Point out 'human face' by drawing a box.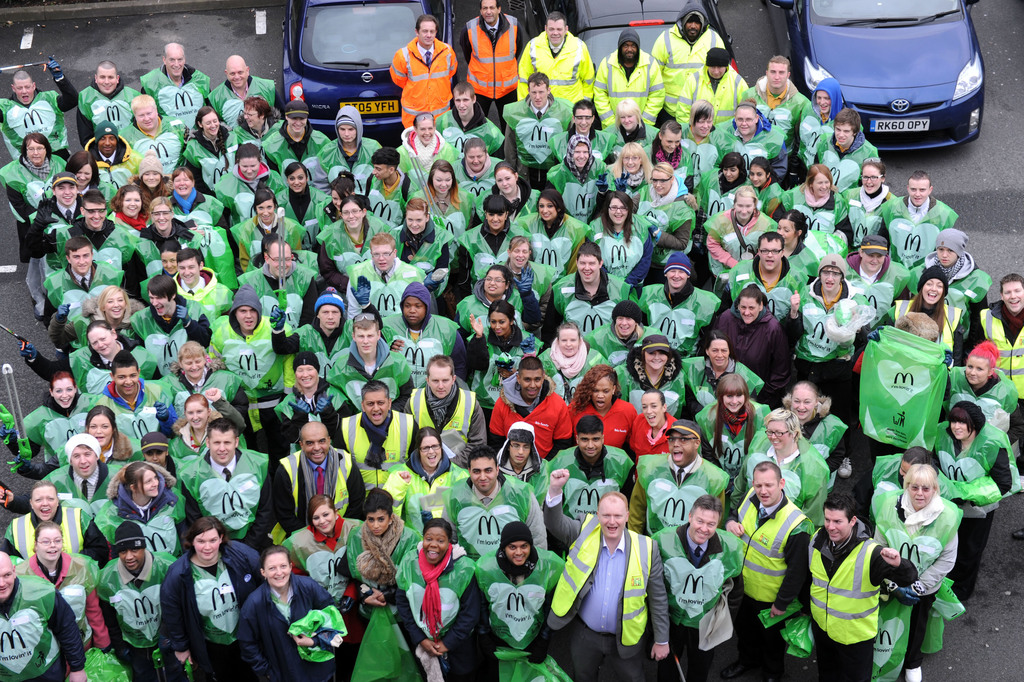
rect(178, 256, 195, 282).
